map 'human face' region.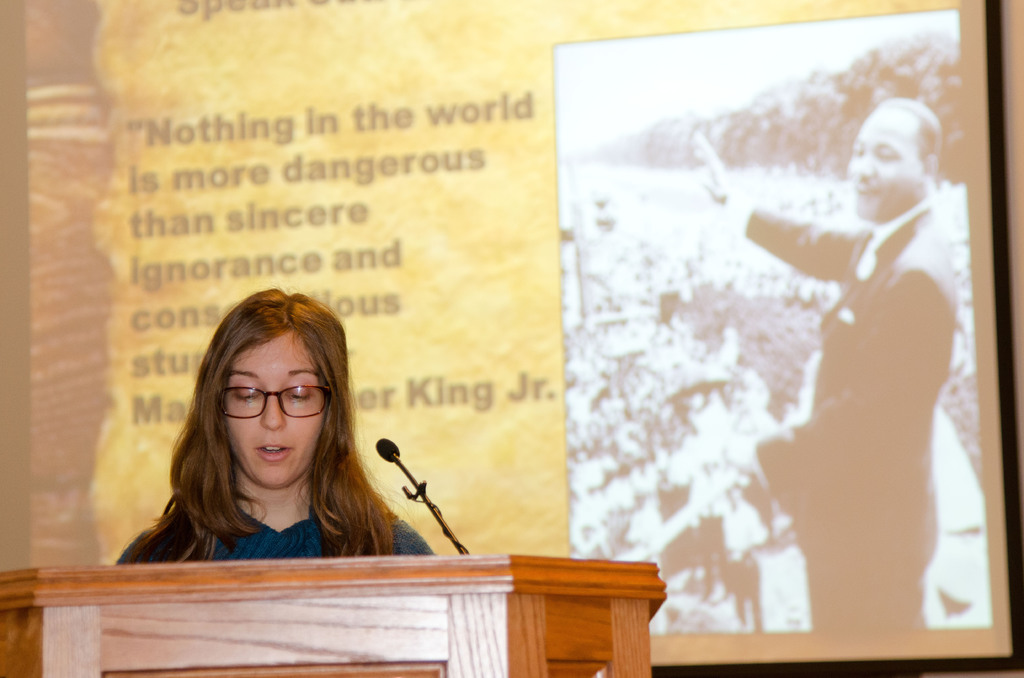
Mapped to [220,323,324,486].
